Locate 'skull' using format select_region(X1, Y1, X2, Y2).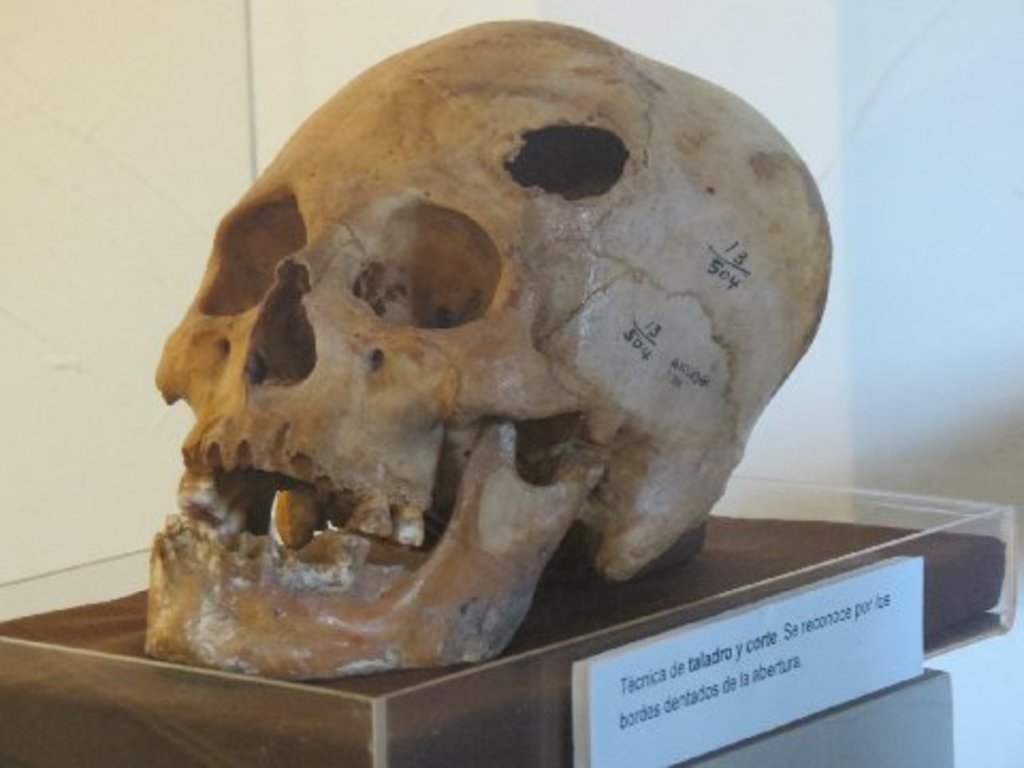
select_region(145, 19, 832, 683).
